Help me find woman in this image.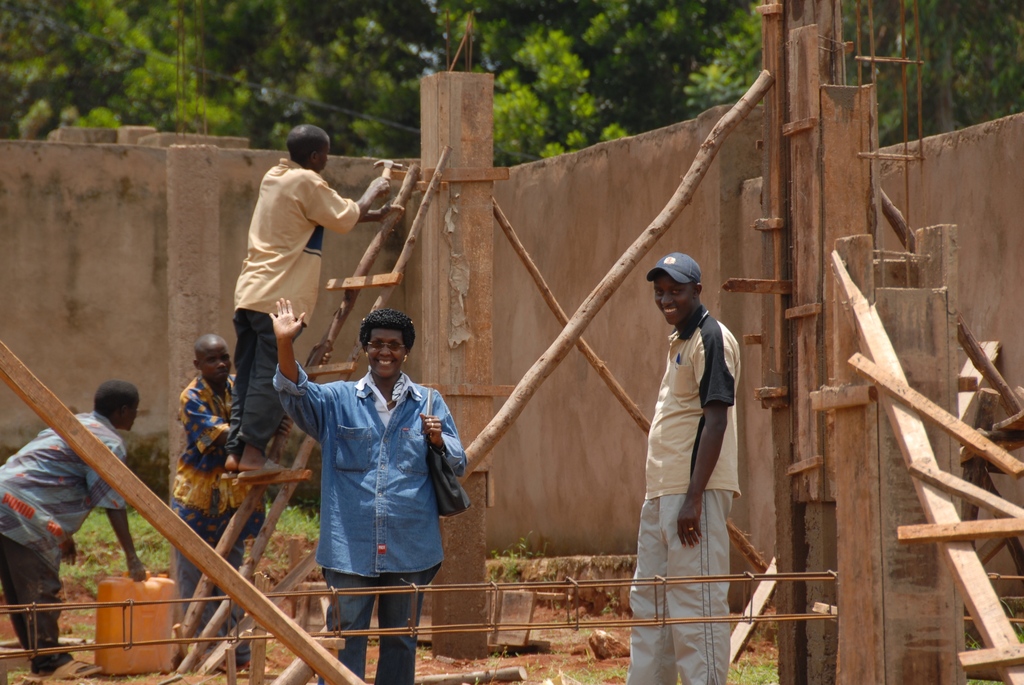
Found it: x1=268, y1=290, x2=471, y2=684.
